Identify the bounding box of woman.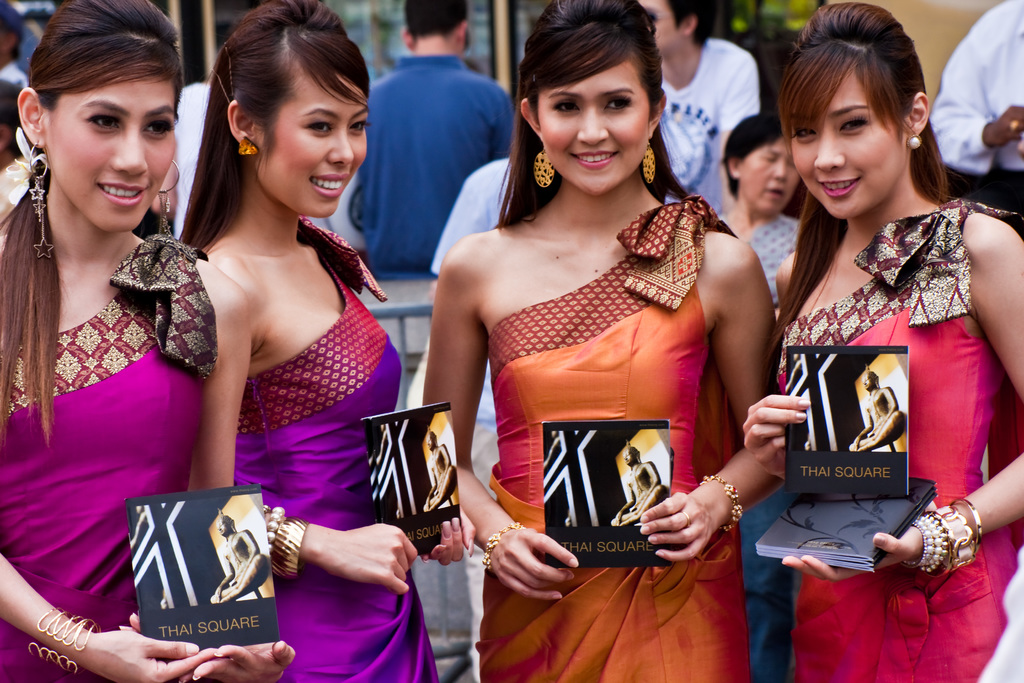
(left=0, top=0, right=295, bottom=682).
